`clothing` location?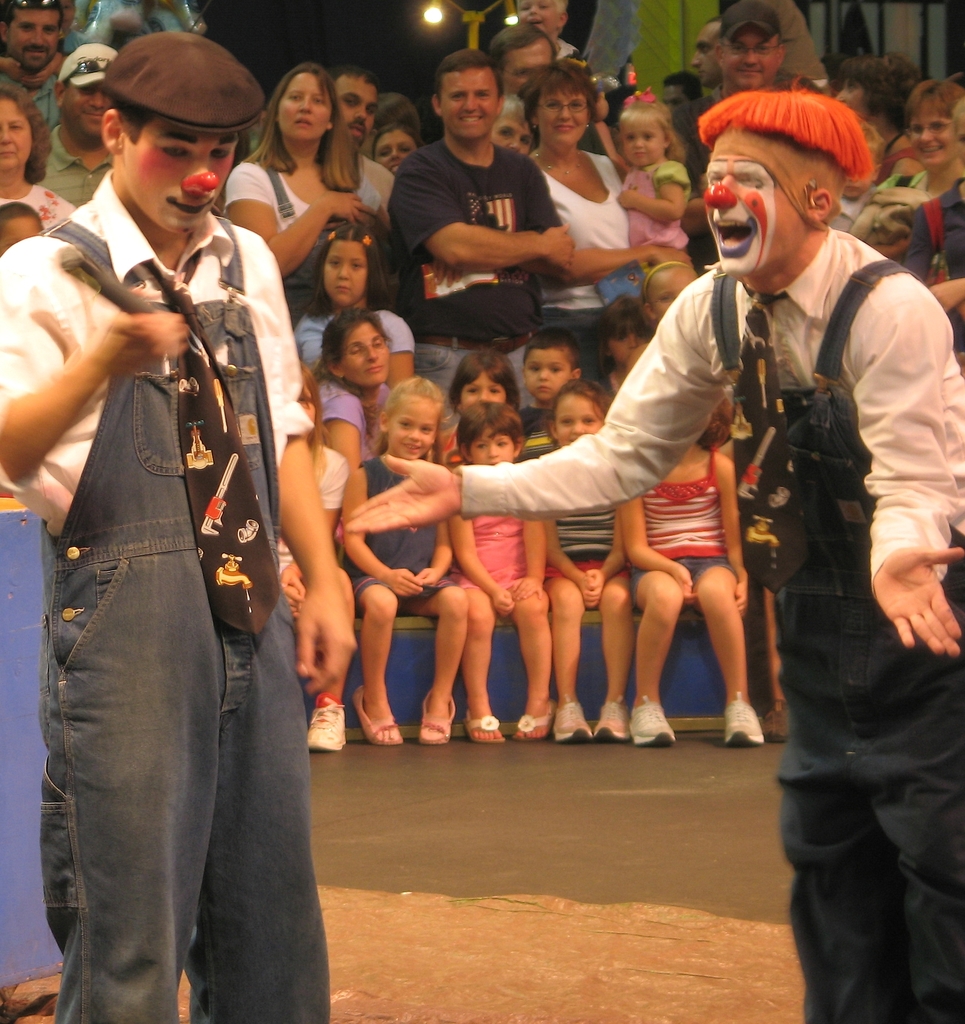
bbox=(558, 38, 574, 61)
